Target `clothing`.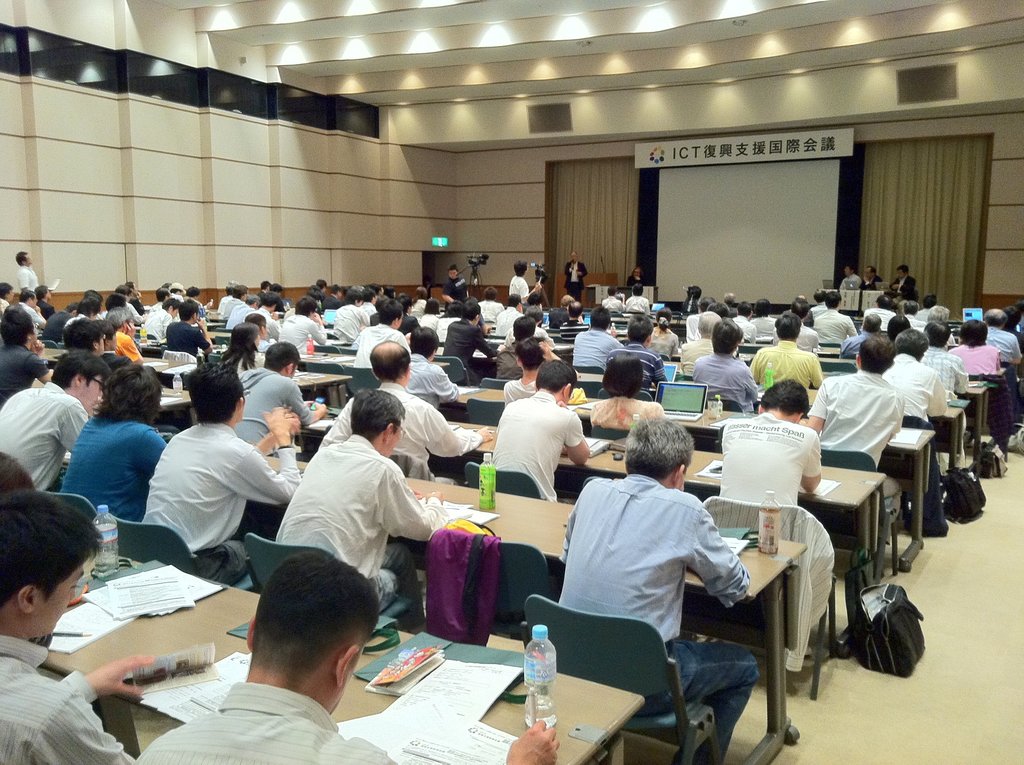
Target region: box(564, 455, 763, 711).
